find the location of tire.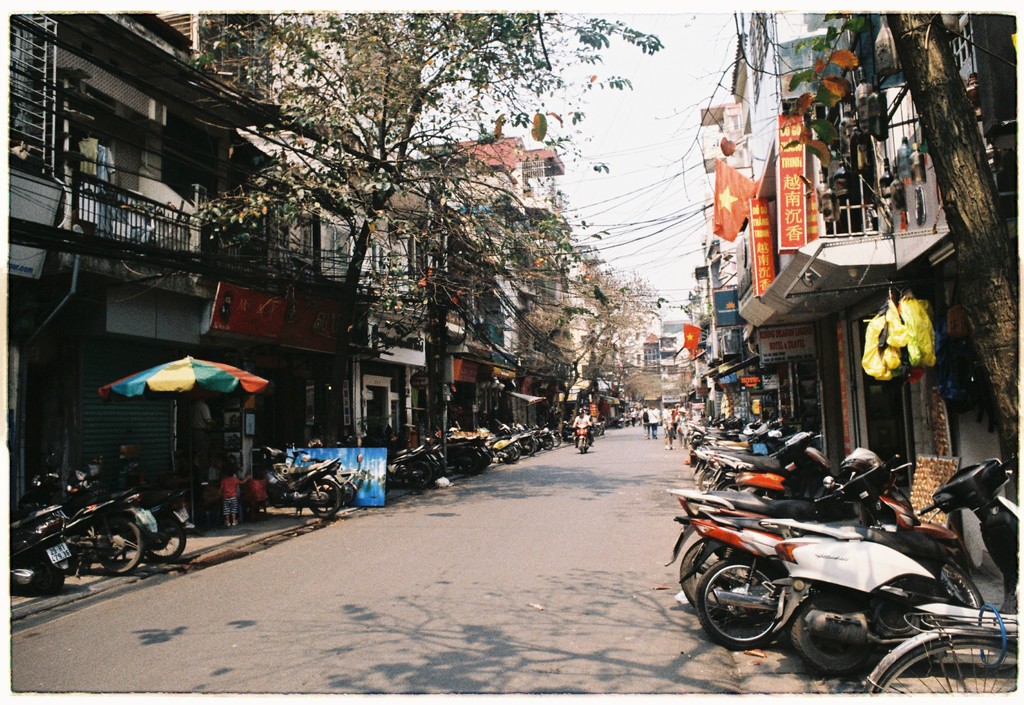
Location: region(698, 472, 714, 492).
